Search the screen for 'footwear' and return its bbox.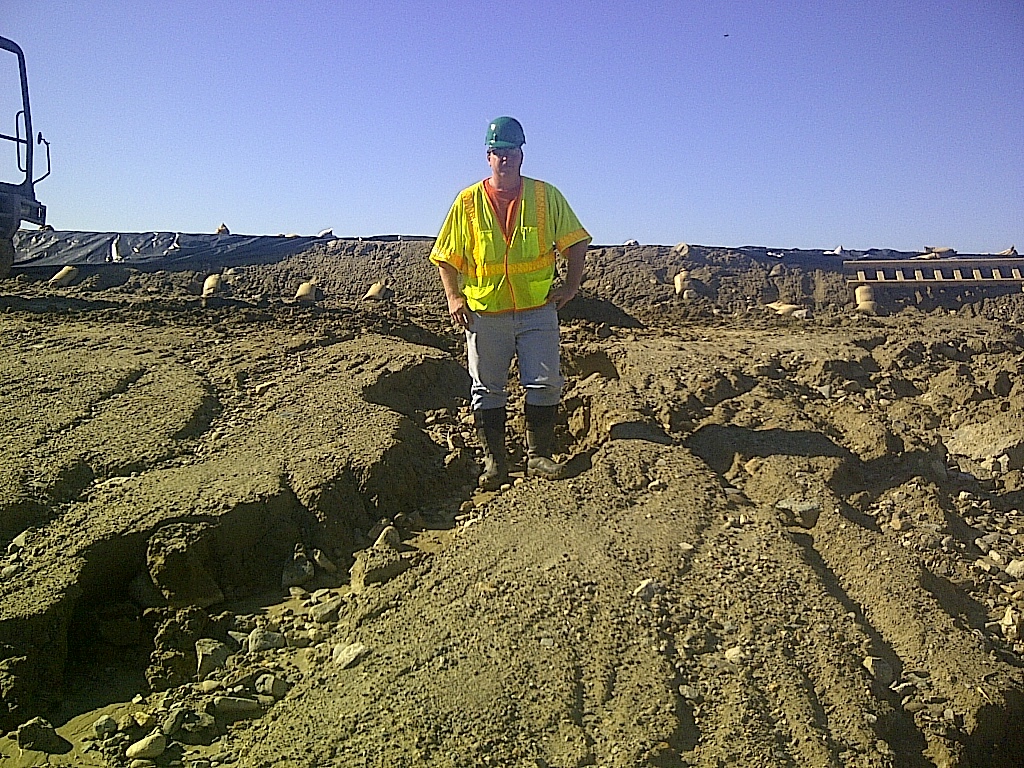
Found: Rect(473, 400, 517, 494).
